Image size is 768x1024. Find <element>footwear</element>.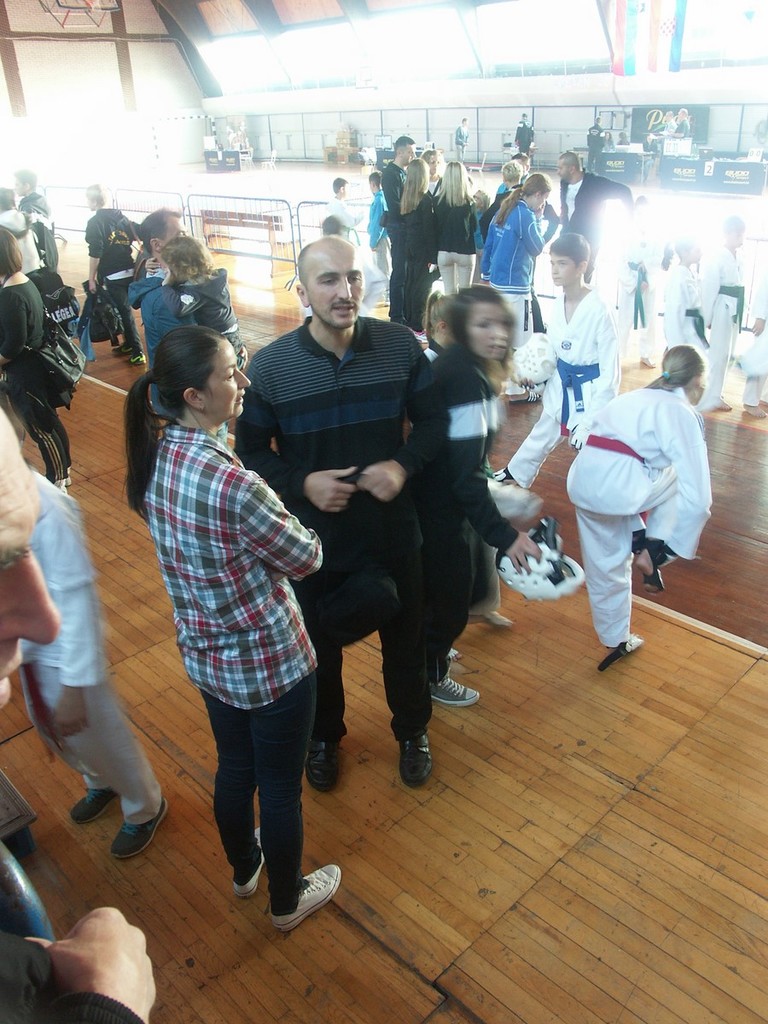
region(393, 728, 433, 788).
